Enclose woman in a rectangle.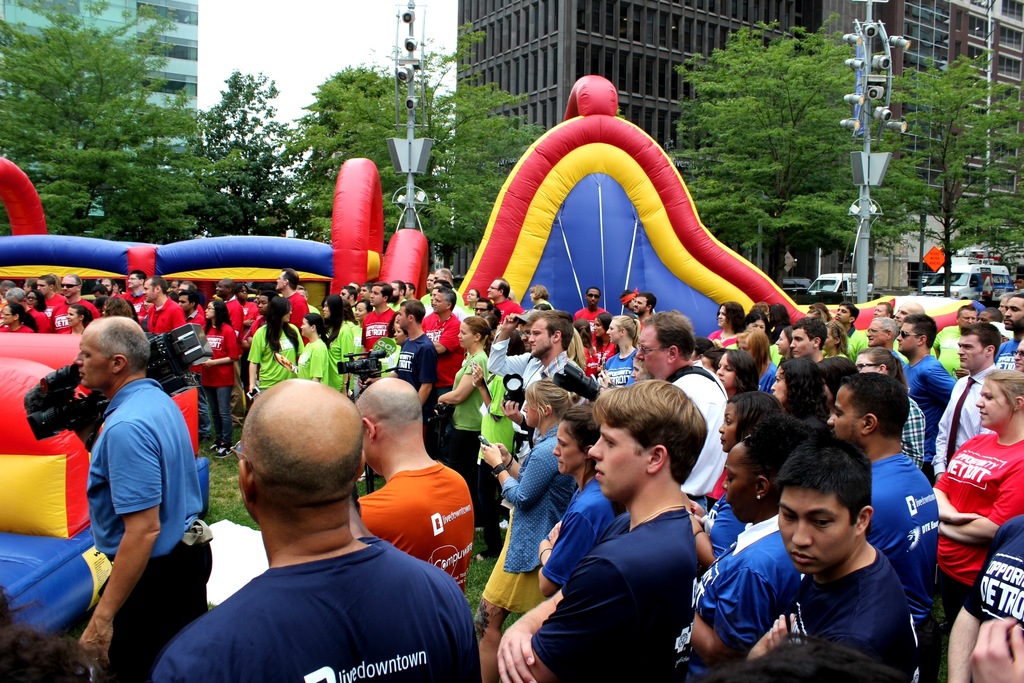
675,425,797,682.
